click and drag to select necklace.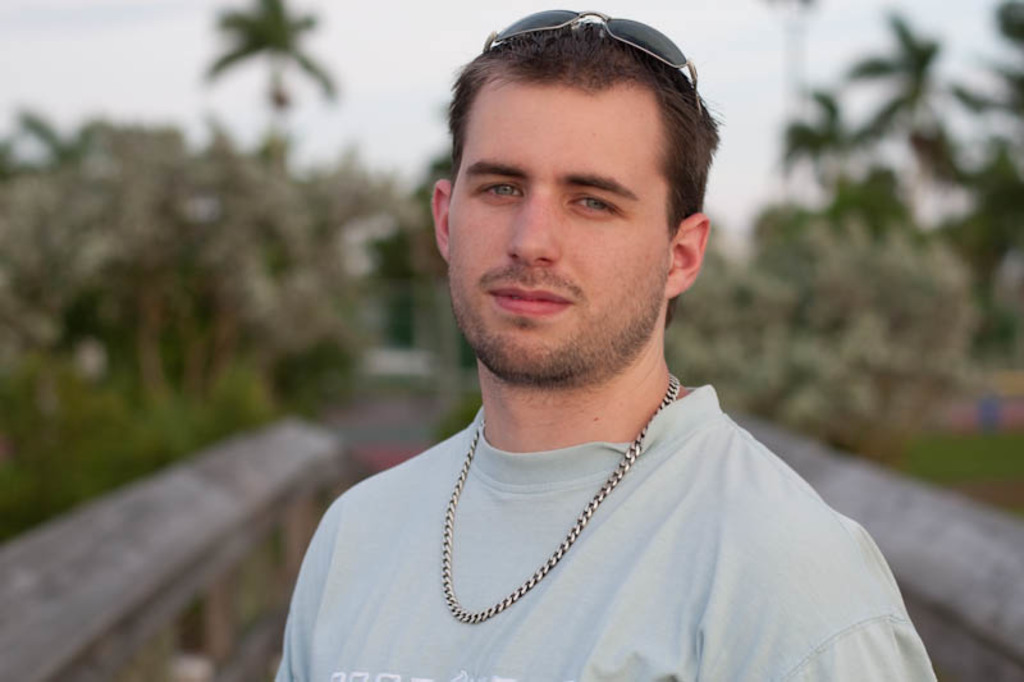
Selection: bbox=(444, 370, 681, 623).
